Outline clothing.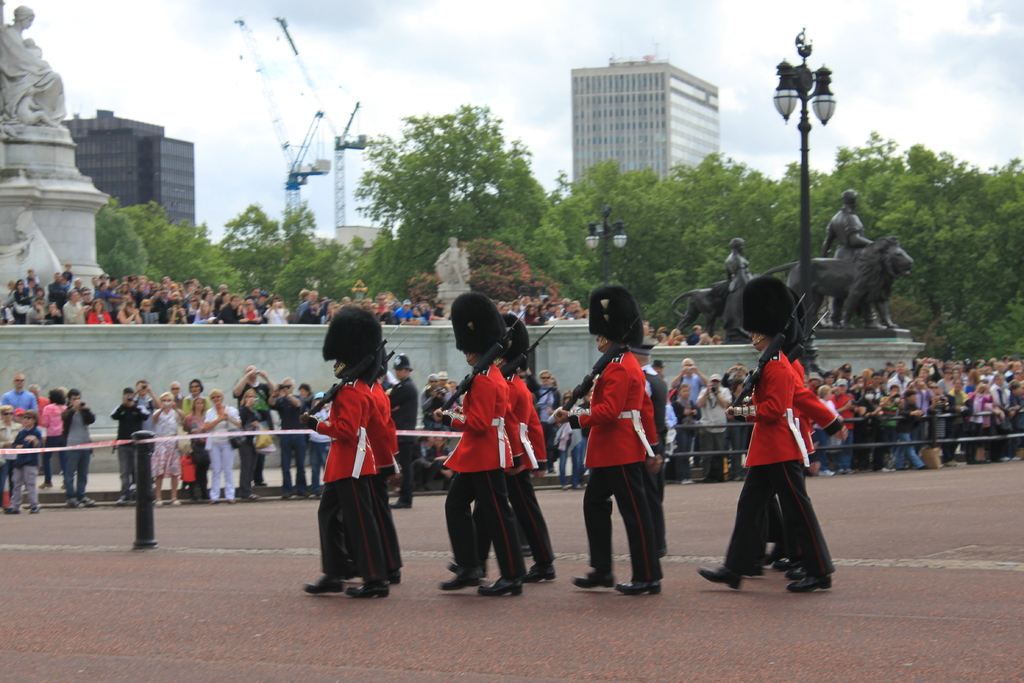
Outline: Rect(266, 393, 304, 490).
